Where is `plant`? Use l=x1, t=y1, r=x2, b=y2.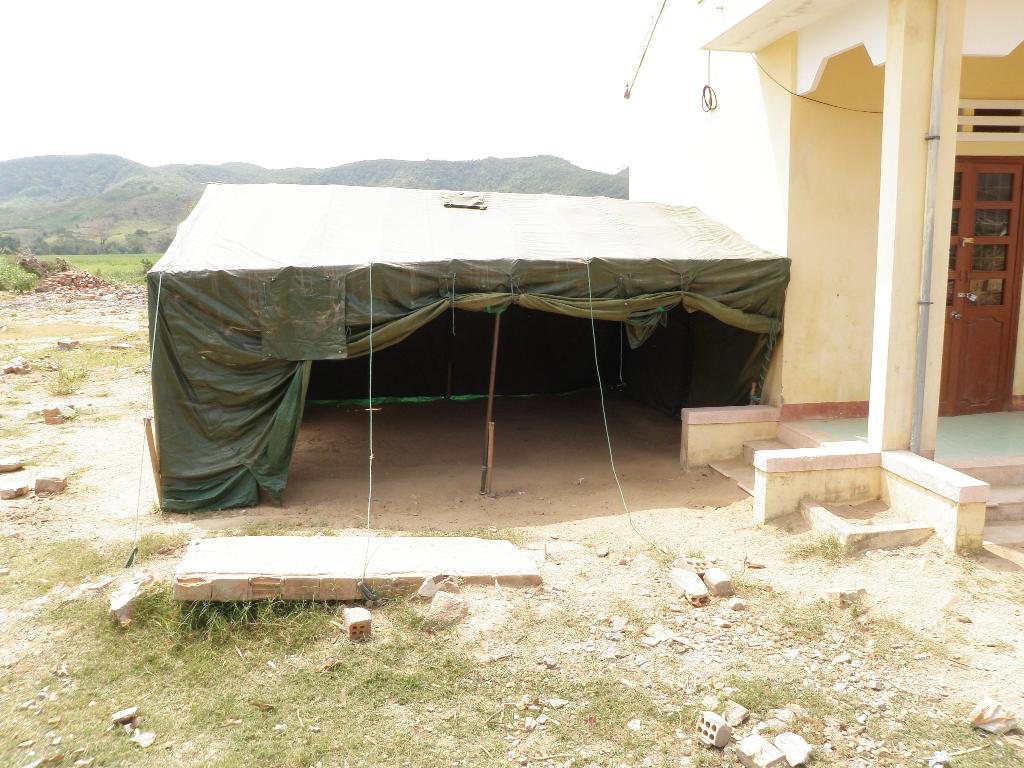
l=0, t=248, r=79, b=295.
